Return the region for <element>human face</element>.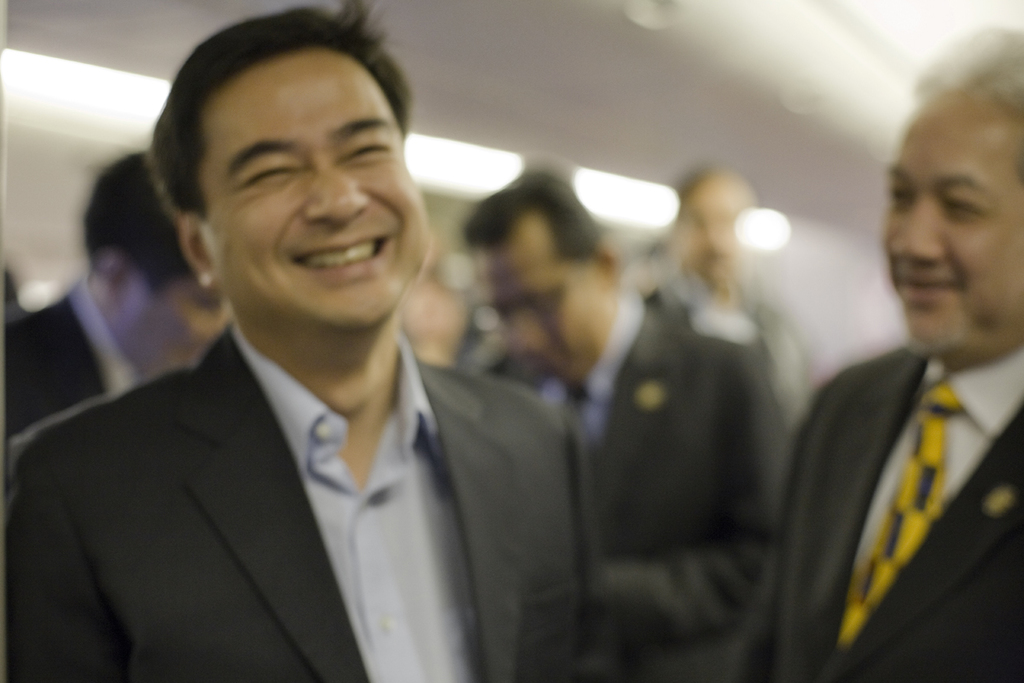
locate(205, 47, 428, 332).
